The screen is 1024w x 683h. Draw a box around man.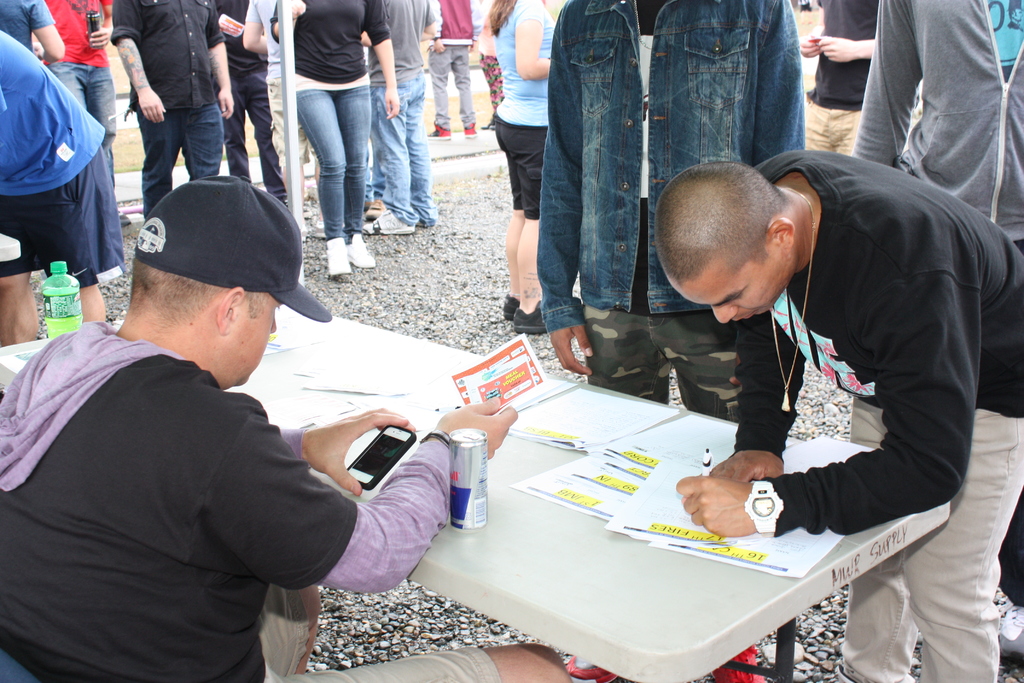
(27,131,433,672).
